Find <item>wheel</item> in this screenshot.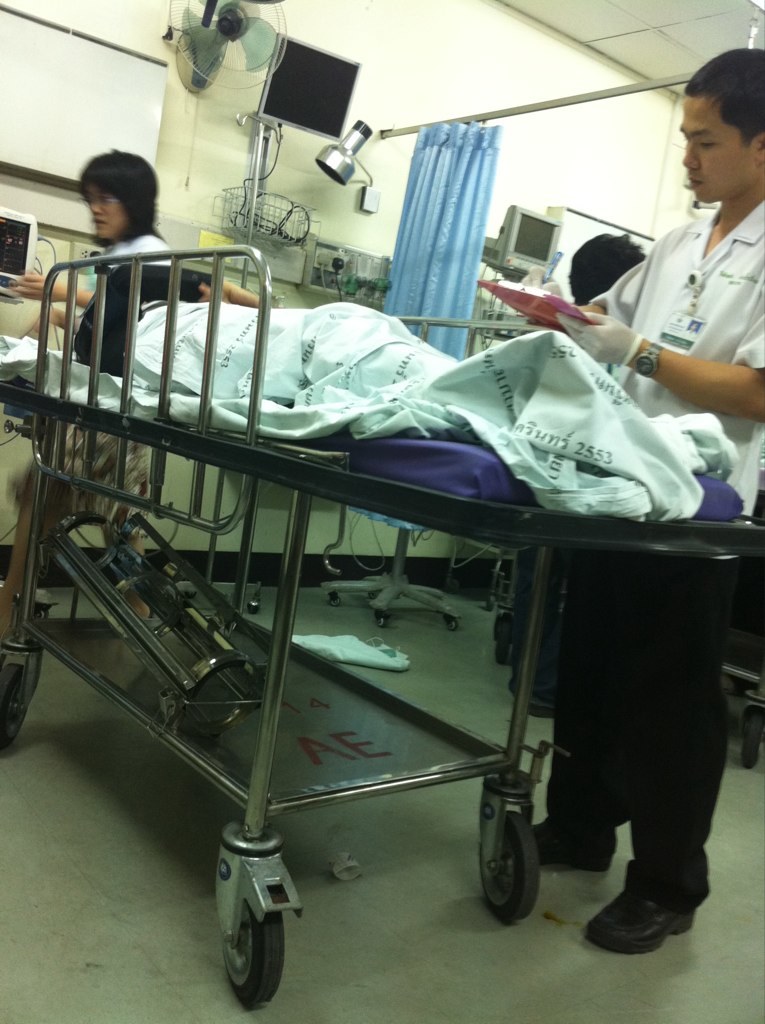
The bounding box for <item>wheel</item> is bbox(376, 617, 387, 630).
